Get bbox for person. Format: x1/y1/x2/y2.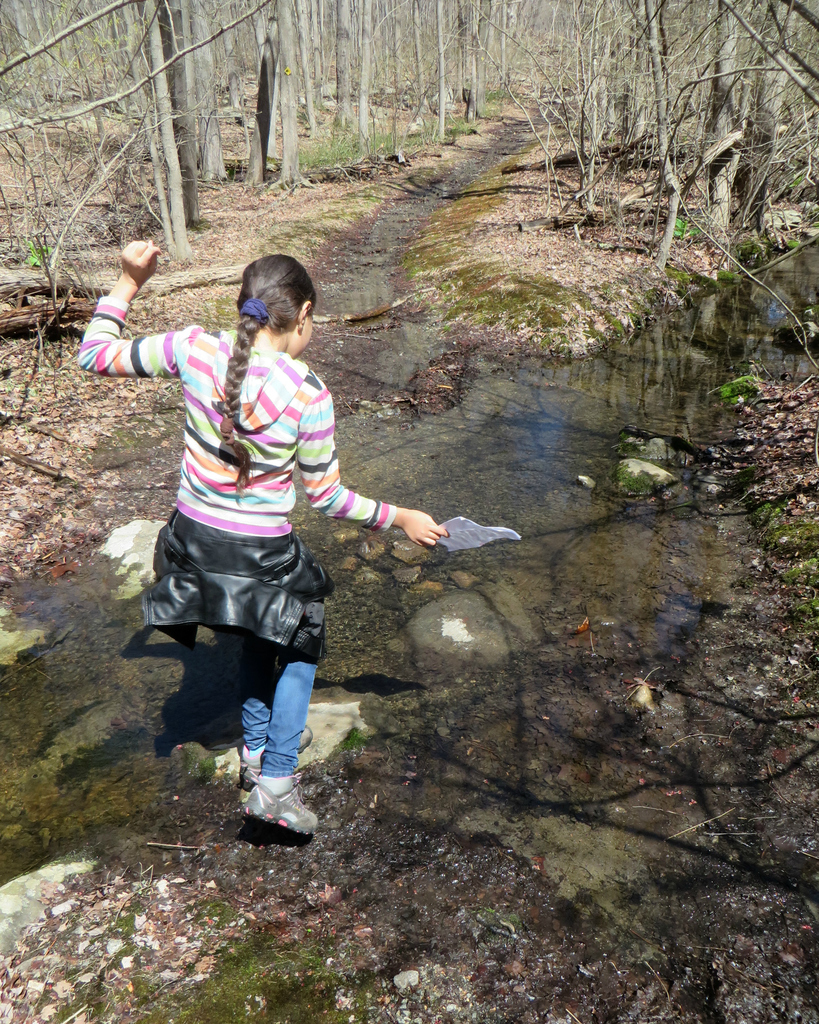
136/220/466/807.
